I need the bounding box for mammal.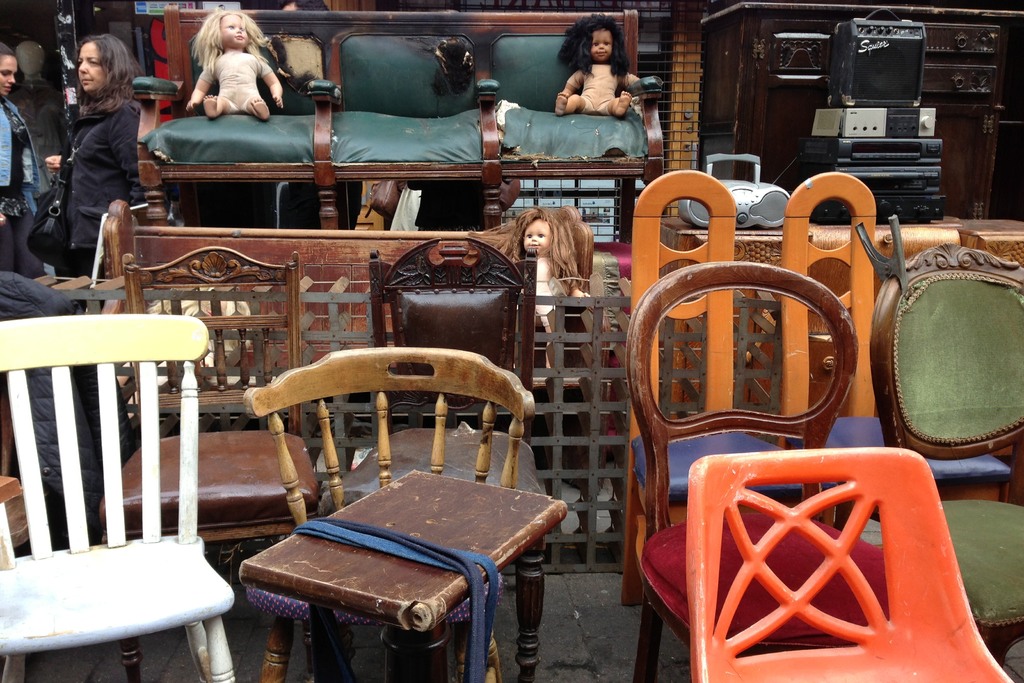
Here it is: (0, 38, 47, 276).
